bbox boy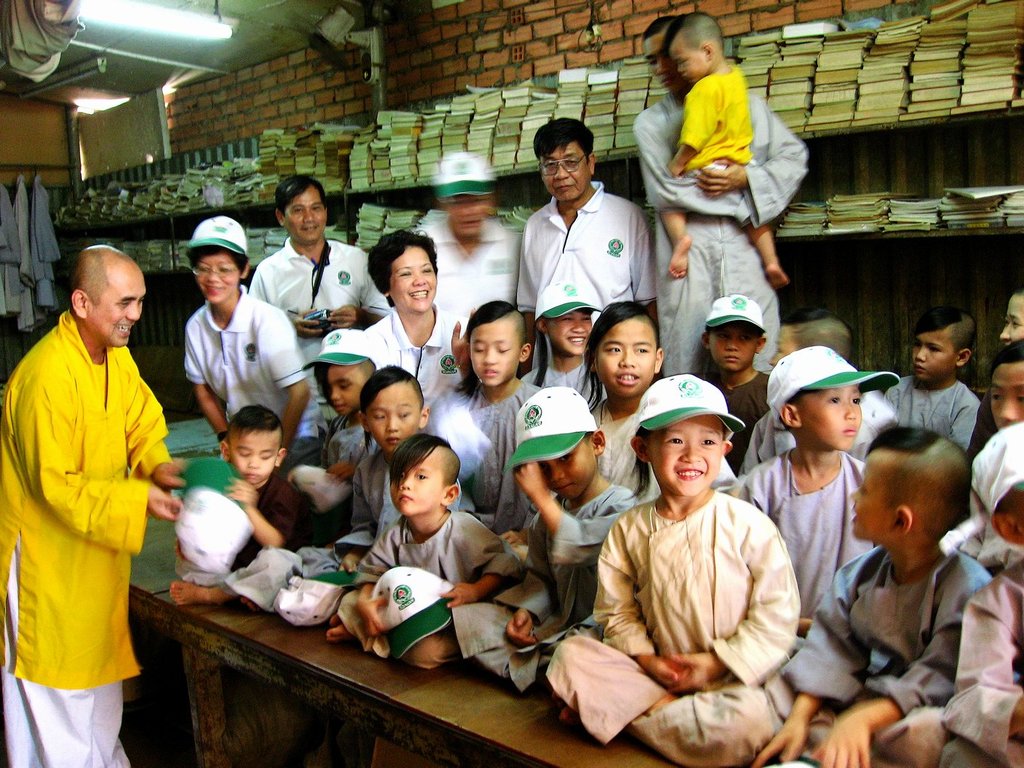
297:362:434:577
